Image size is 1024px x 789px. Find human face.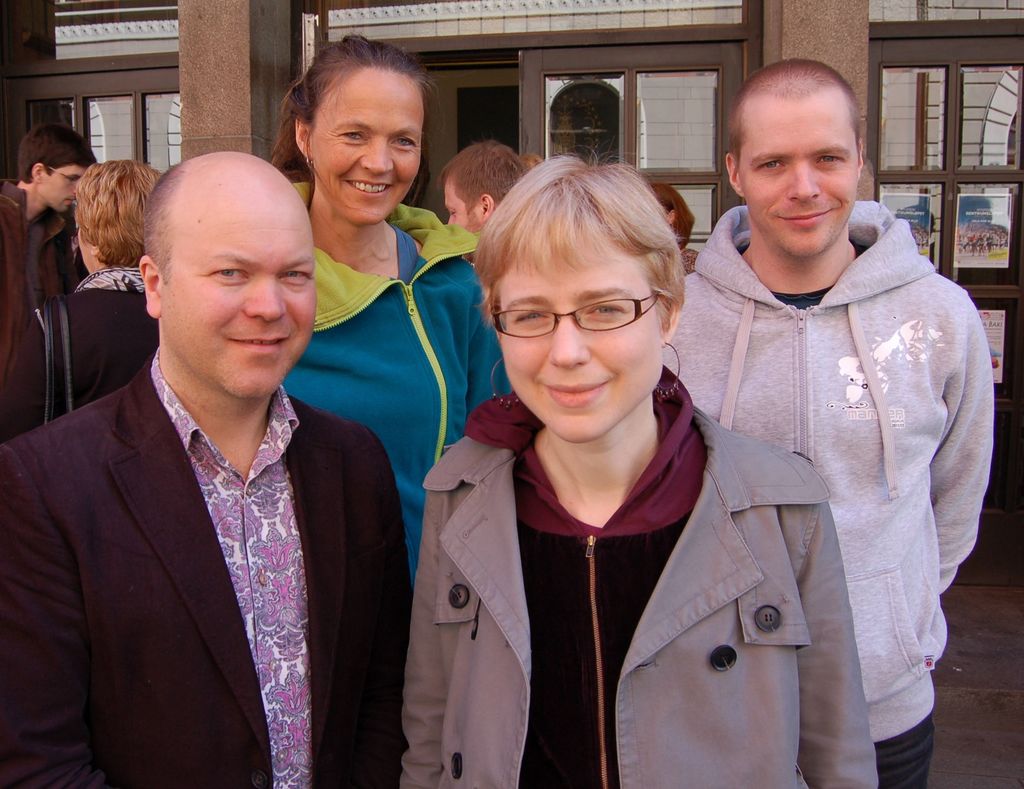
locate(737, 101, 856, 257).
